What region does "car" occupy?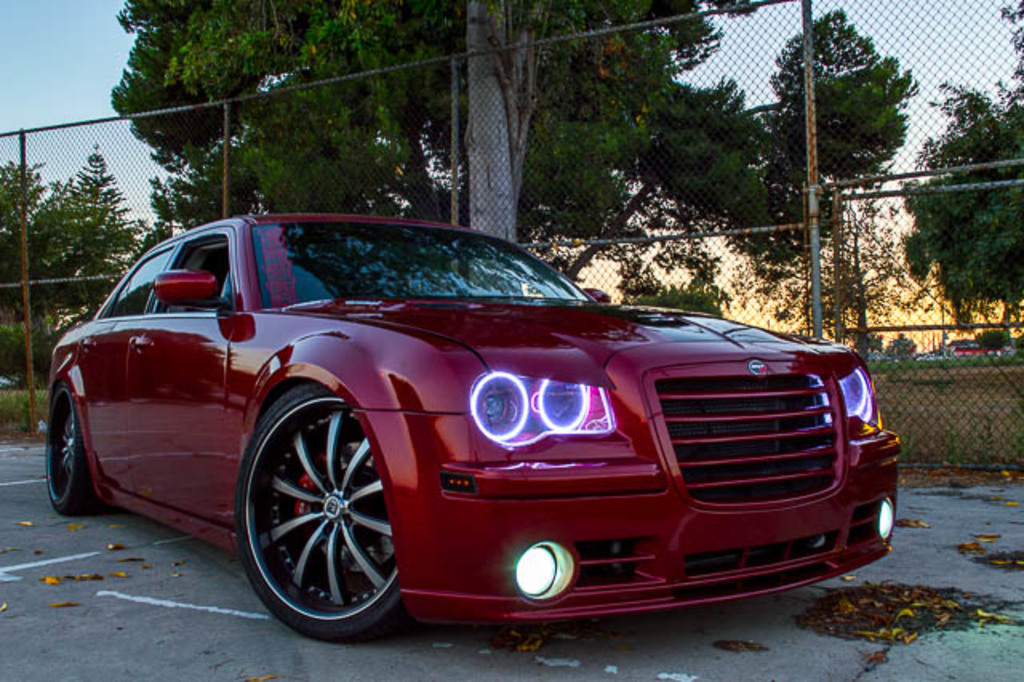
<region>32, 205, 880, 653</region>.
